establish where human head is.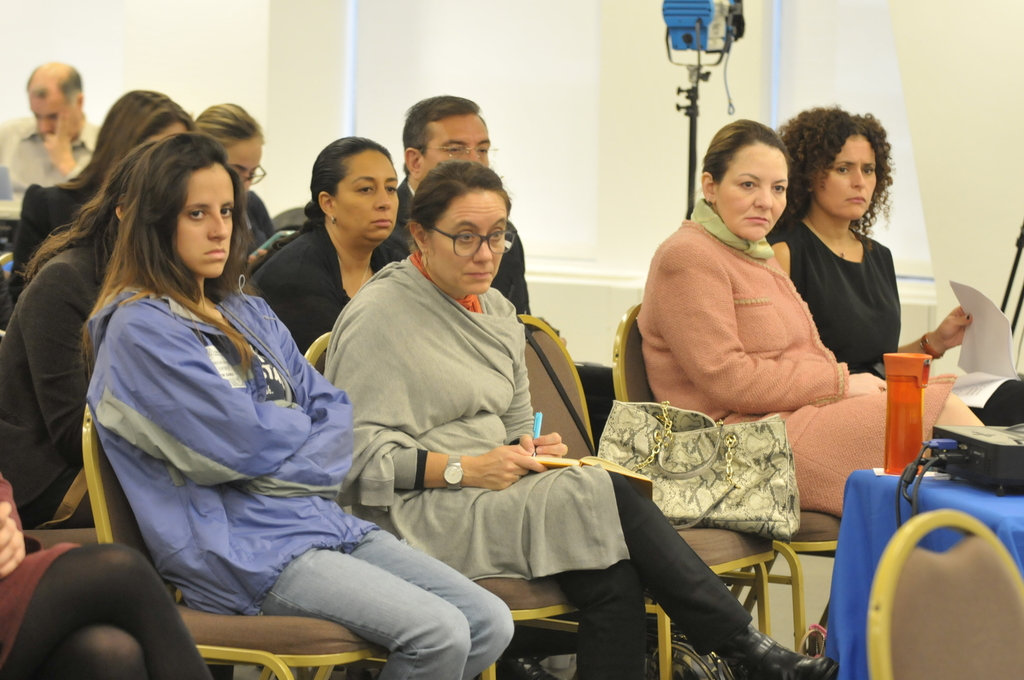
Established at bbox=(95, 88, 196, 204).
